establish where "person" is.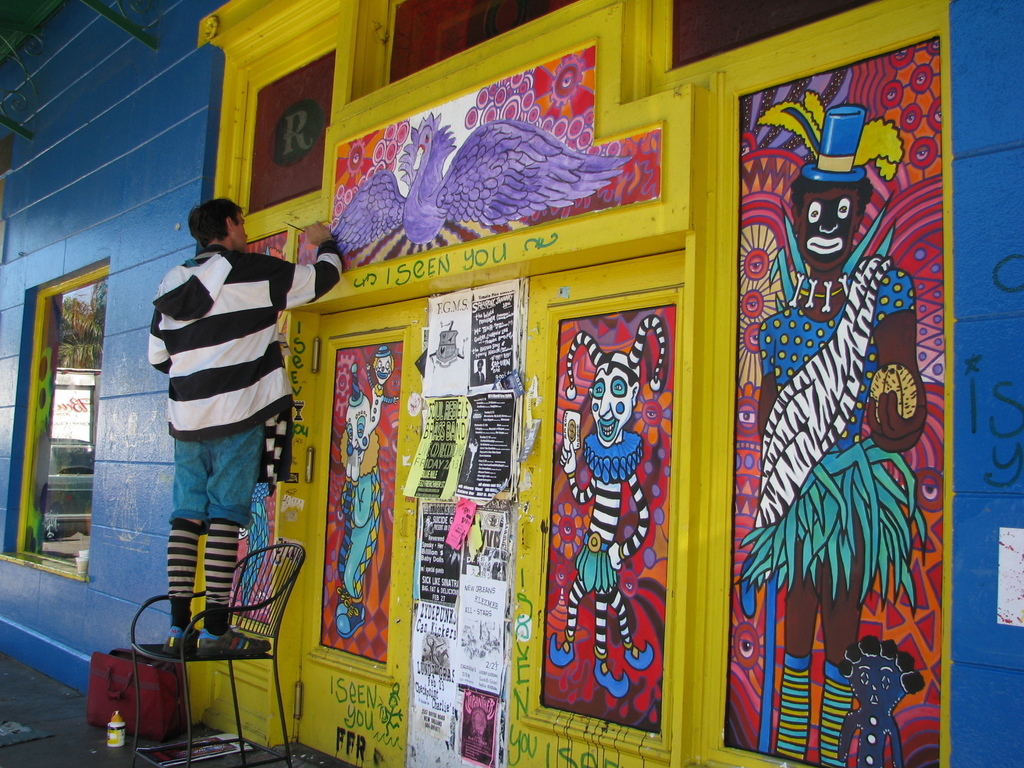
Established at 146,199,346,657.
